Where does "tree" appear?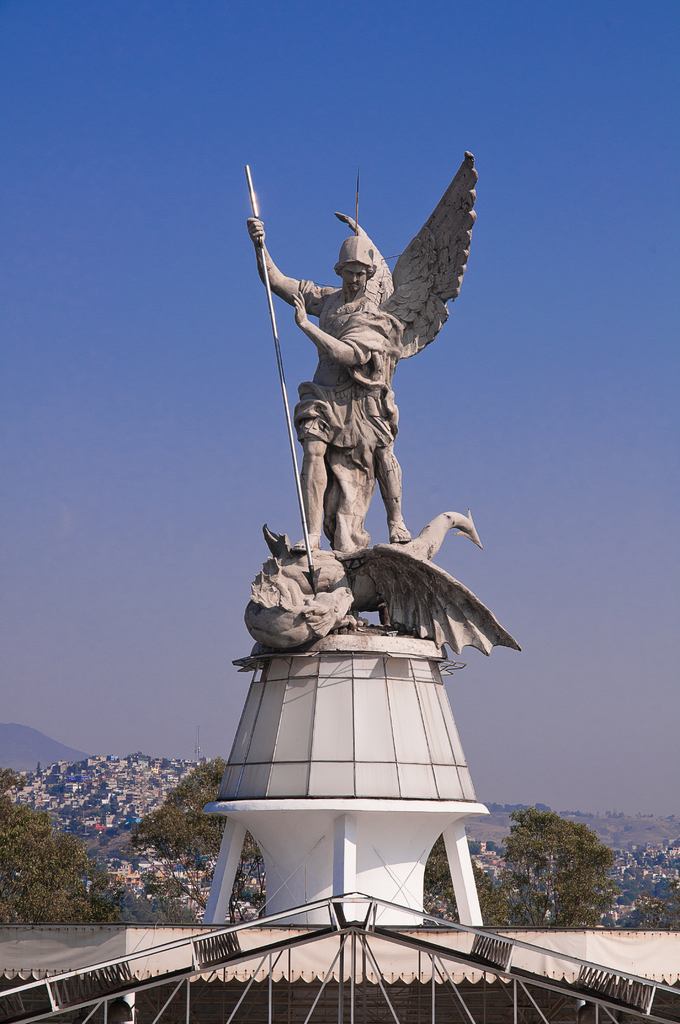
Appears at l=511, t=811, r=613, b=932.
